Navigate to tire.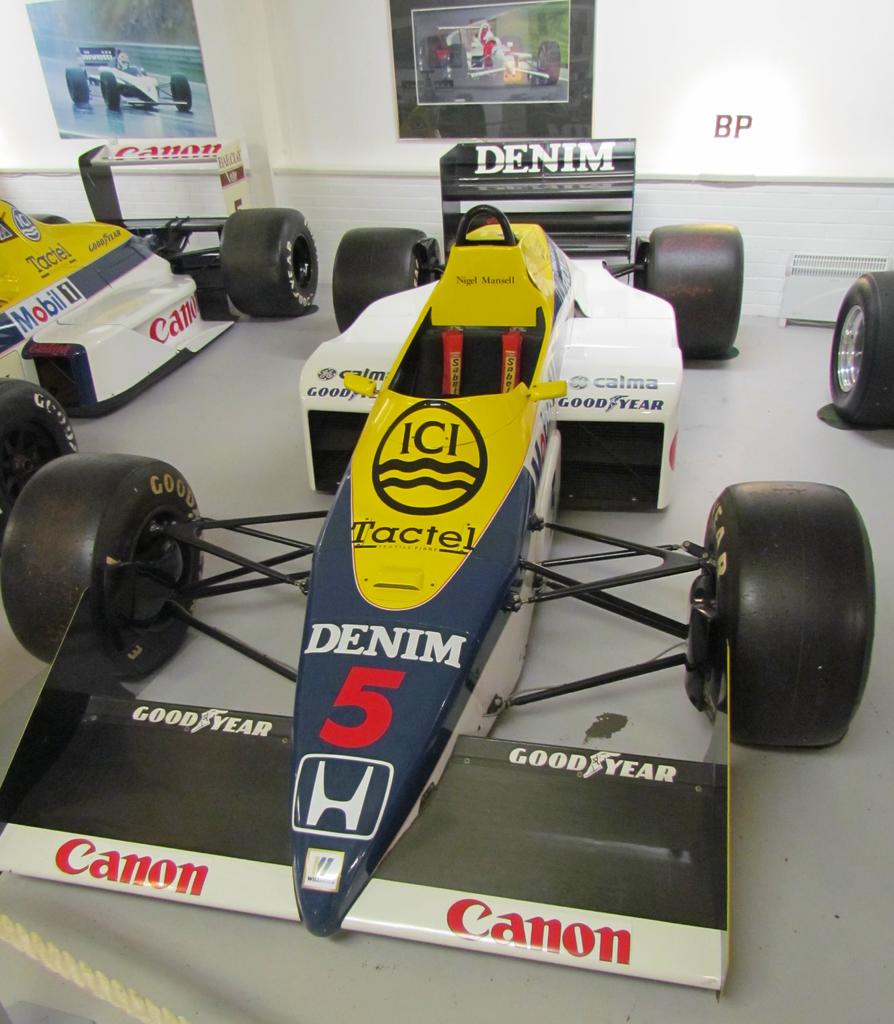
Navigation target: [x1=168, y1=78, x2=195, y2=111].
